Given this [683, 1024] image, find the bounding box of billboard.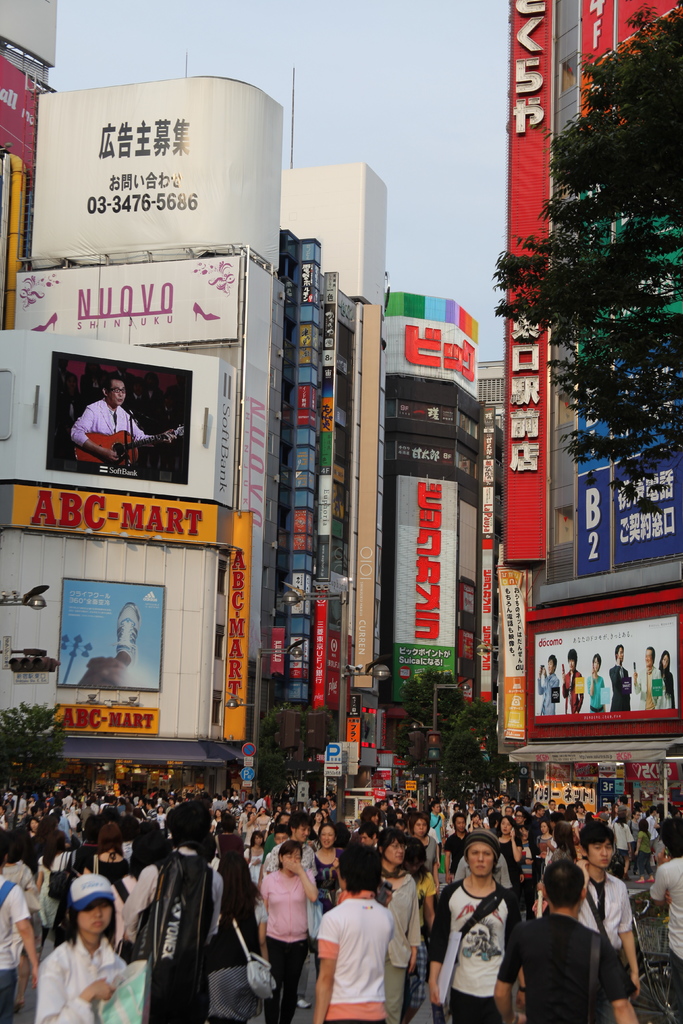
26,73,282,273.
